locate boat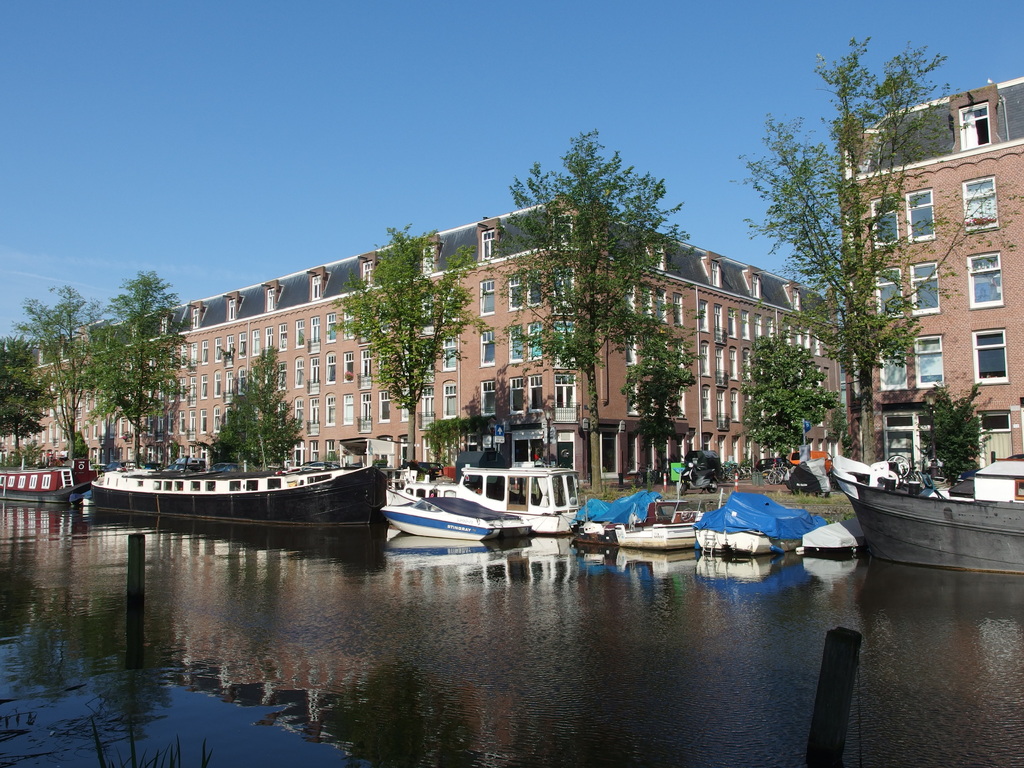
<region>824, 465, 1023, 575</region>
